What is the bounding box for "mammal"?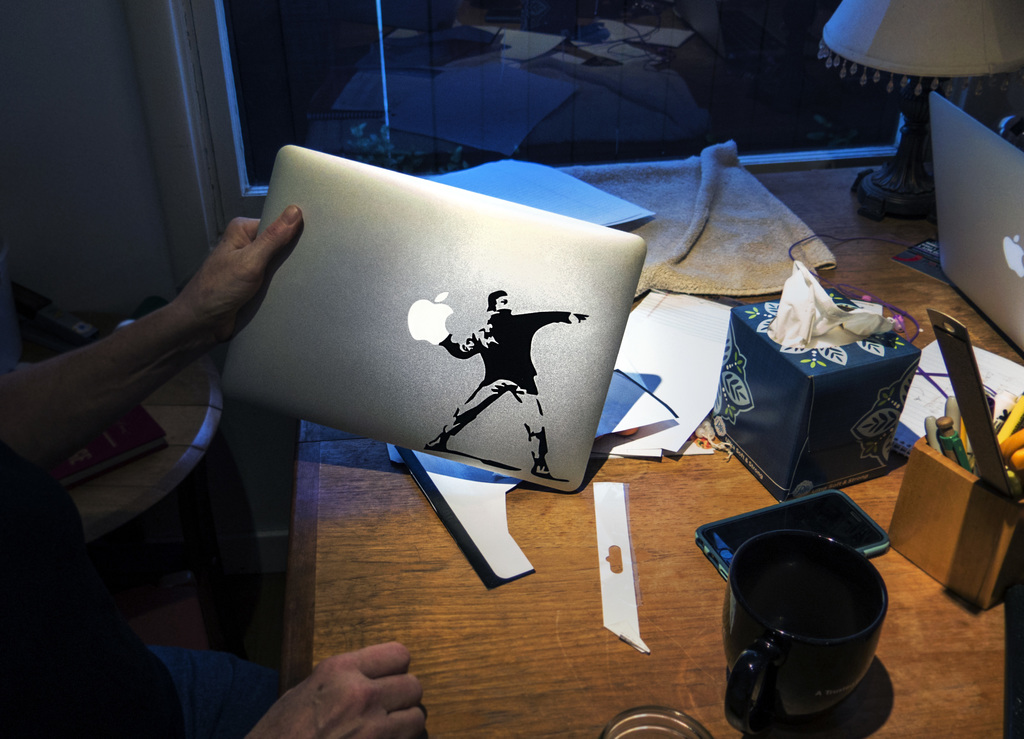
BBox(1, 202, 430, 738).
